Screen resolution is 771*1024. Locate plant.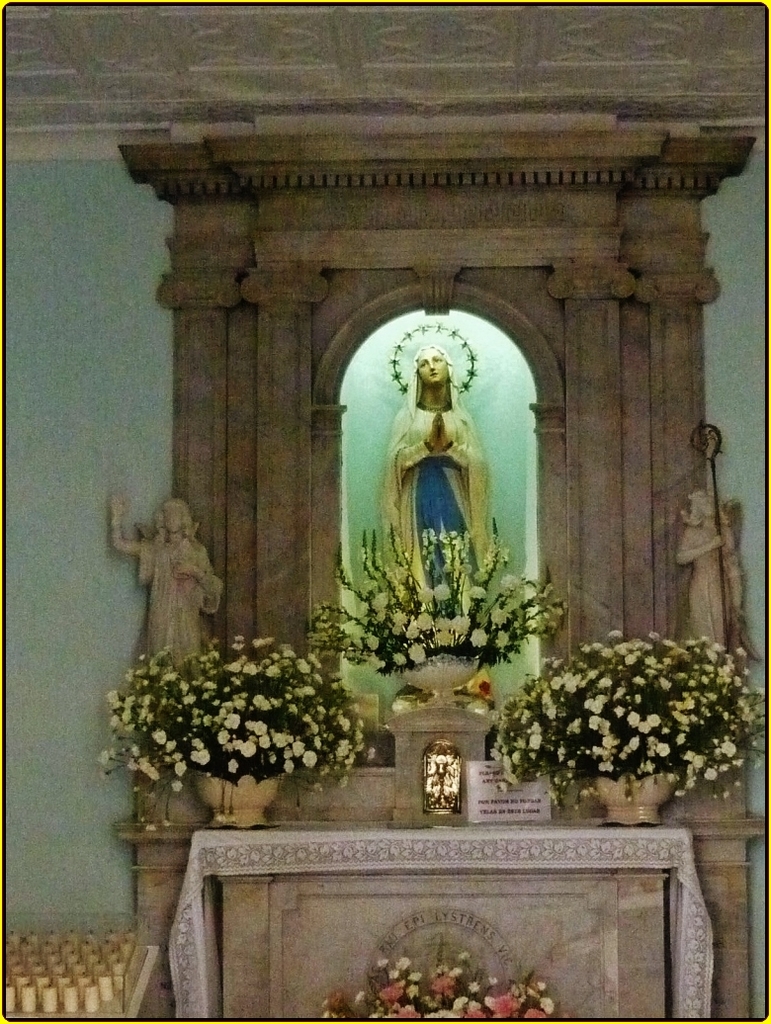
(x1=314, y1=944, x2=560, y2=1022).
